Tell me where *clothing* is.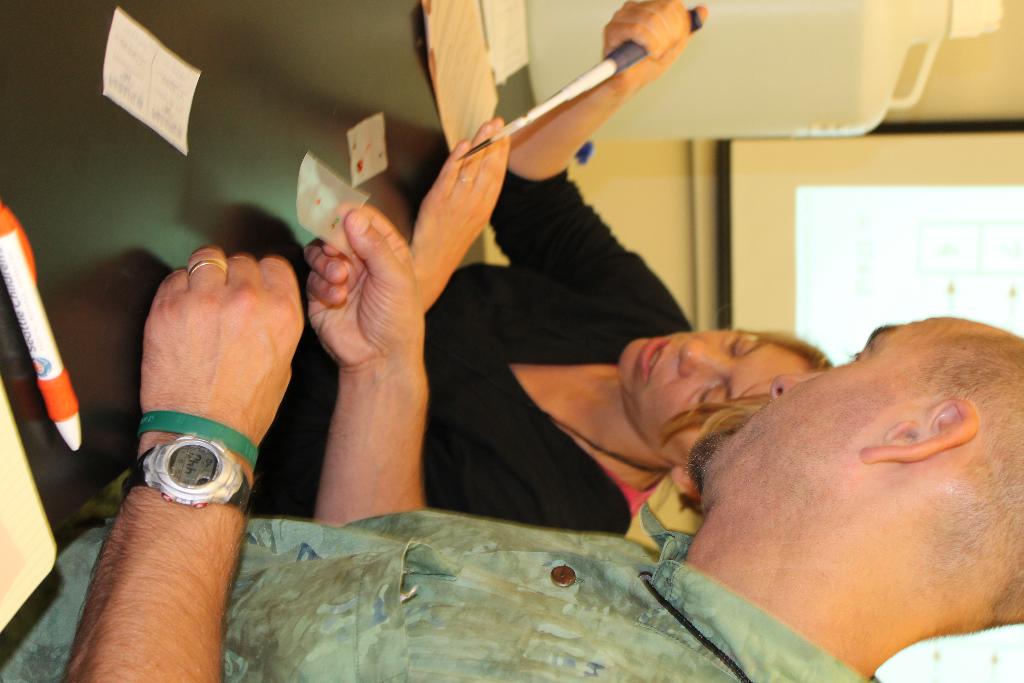
*clothing* is at Rect(258, 170, 693, 536).
